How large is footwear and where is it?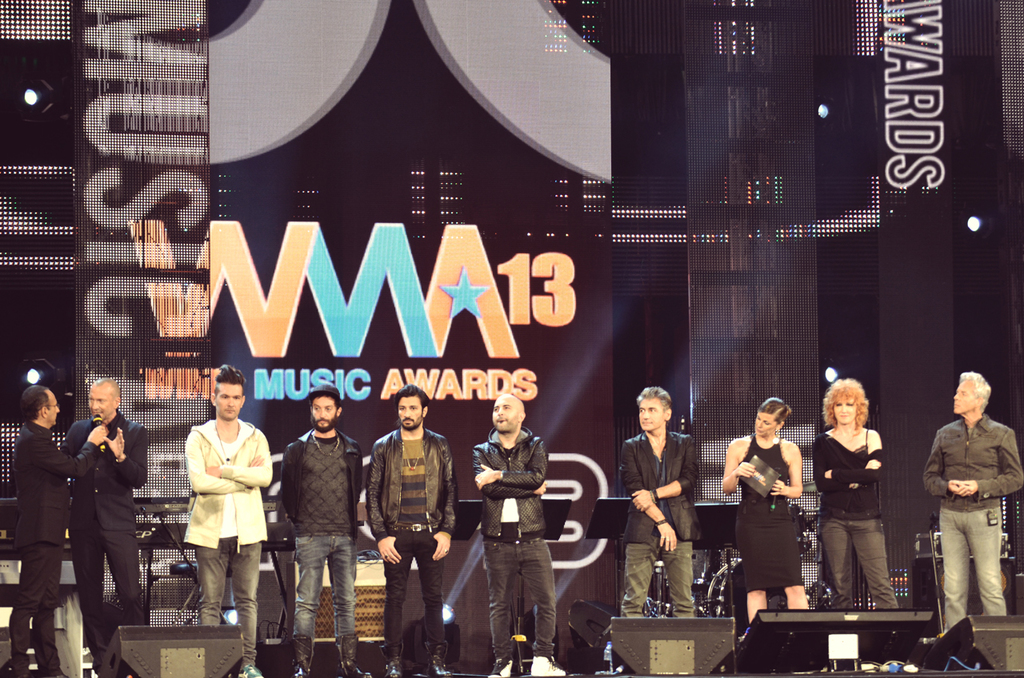
Bounding box: 379, 644, 409, 677.
